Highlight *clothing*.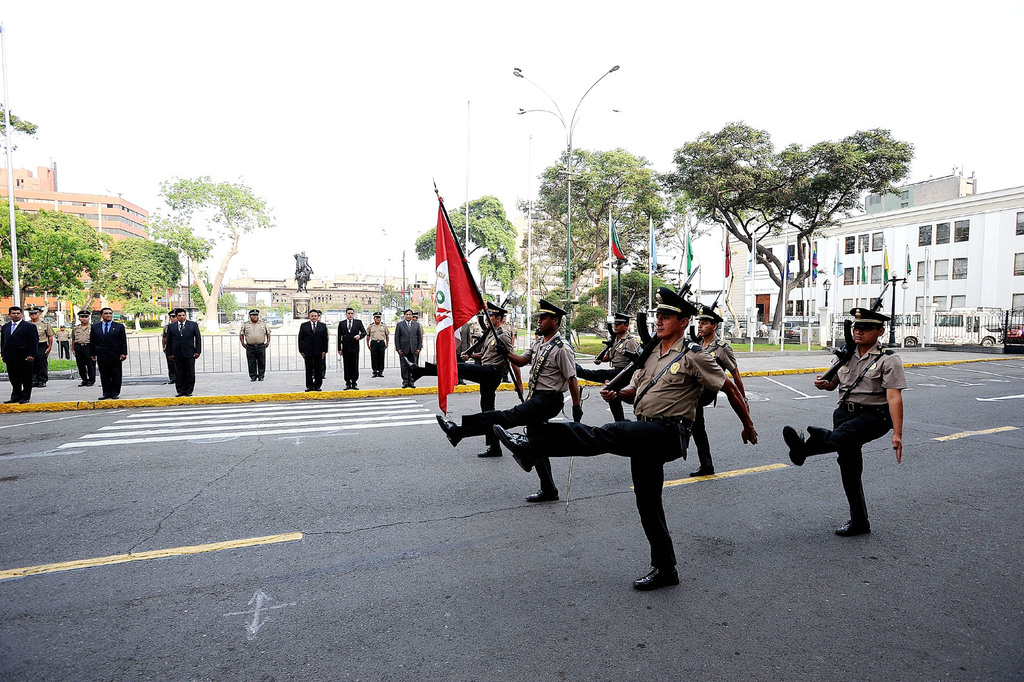
Highlighted region: 57:328:70:357.
